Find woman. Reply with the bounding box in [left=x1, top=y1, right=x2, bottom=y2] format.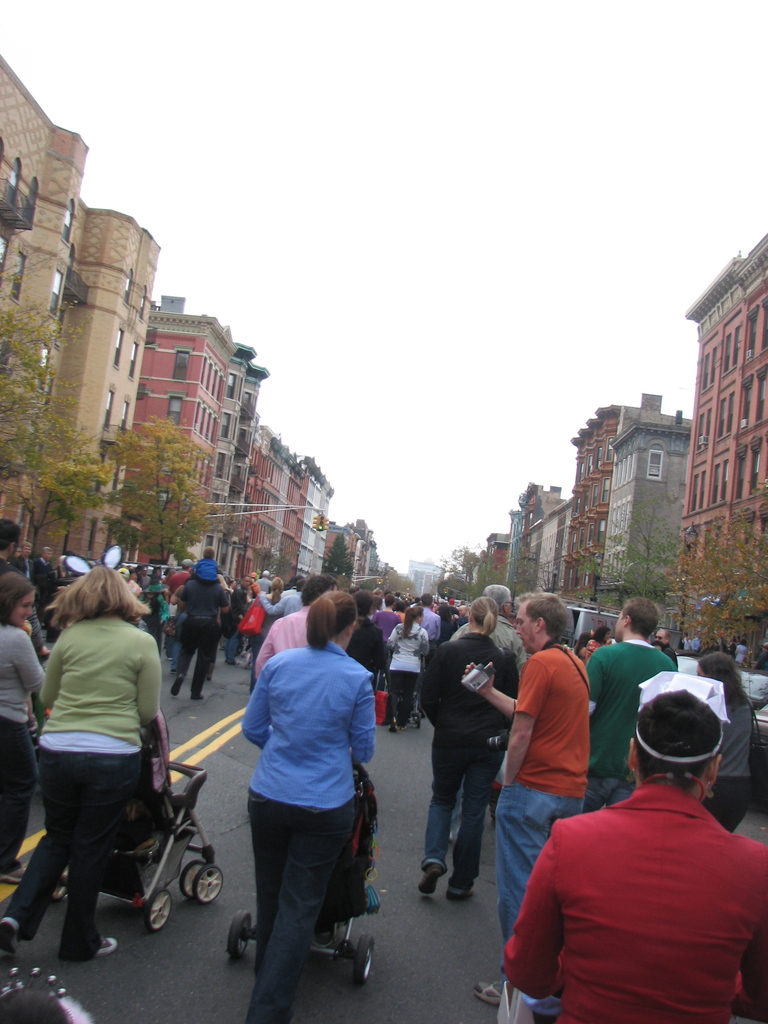
[left=251, top=576, right=285, bottom=691].
